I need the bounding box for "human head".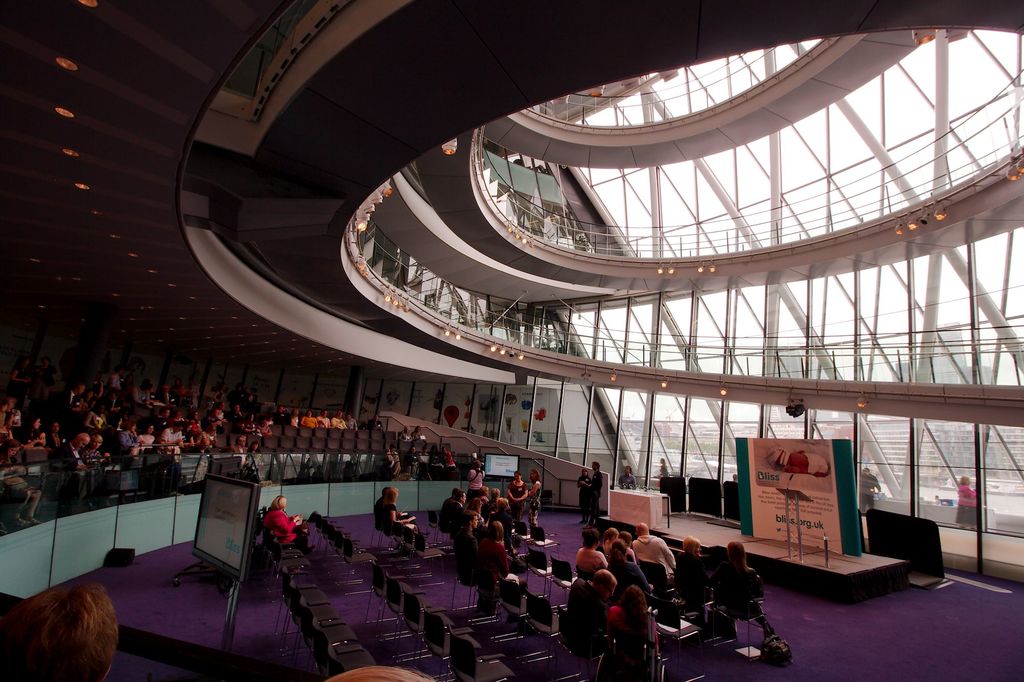
Here it is: Rect(271, 496, 288, 510).
